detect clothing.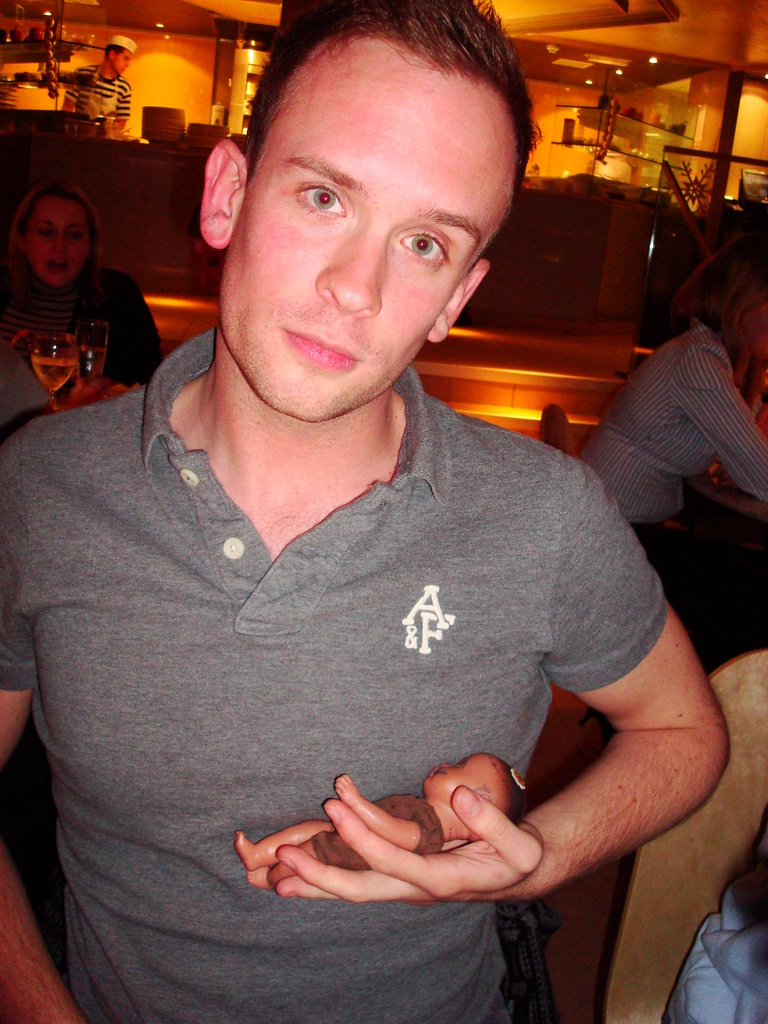
Detected at <bbox>569, 326, 767, 525</bbox>.
